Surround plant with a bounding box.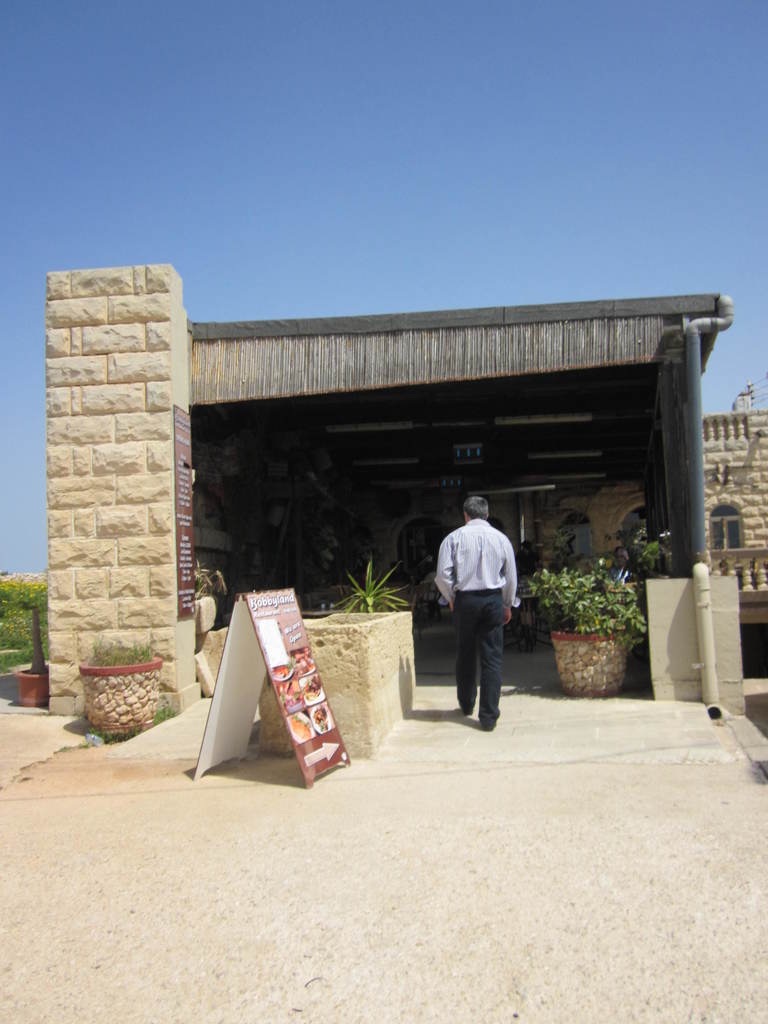
[103, 699, 172, 743].
